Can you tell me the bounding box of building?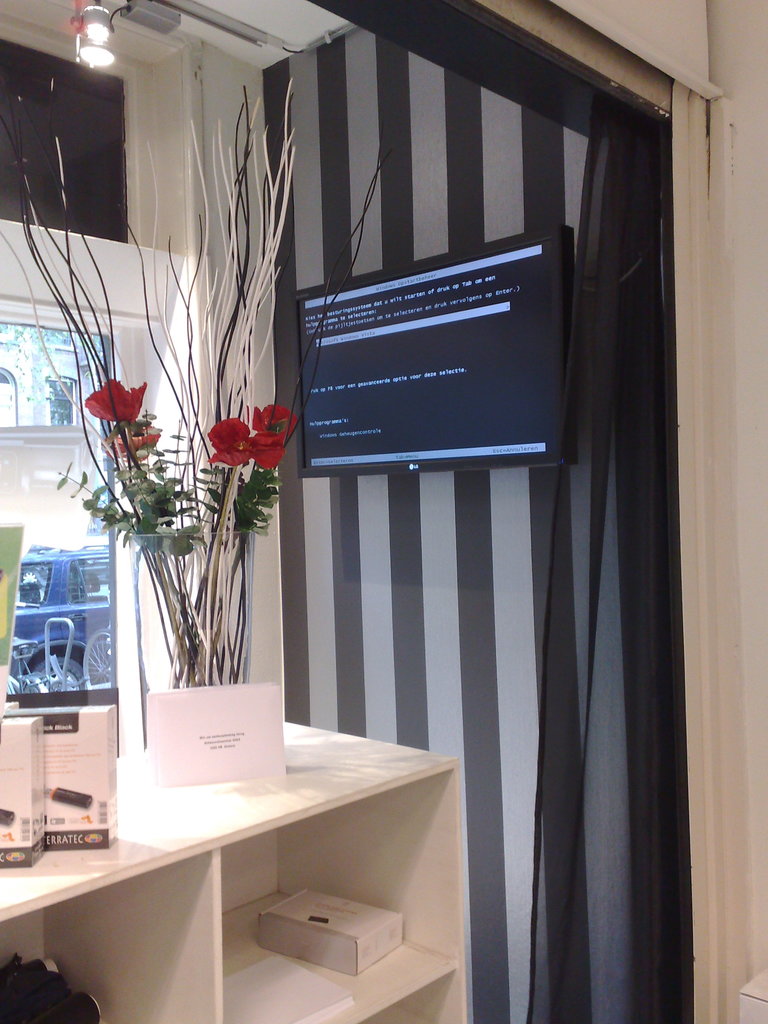
[0,320,109,557].
